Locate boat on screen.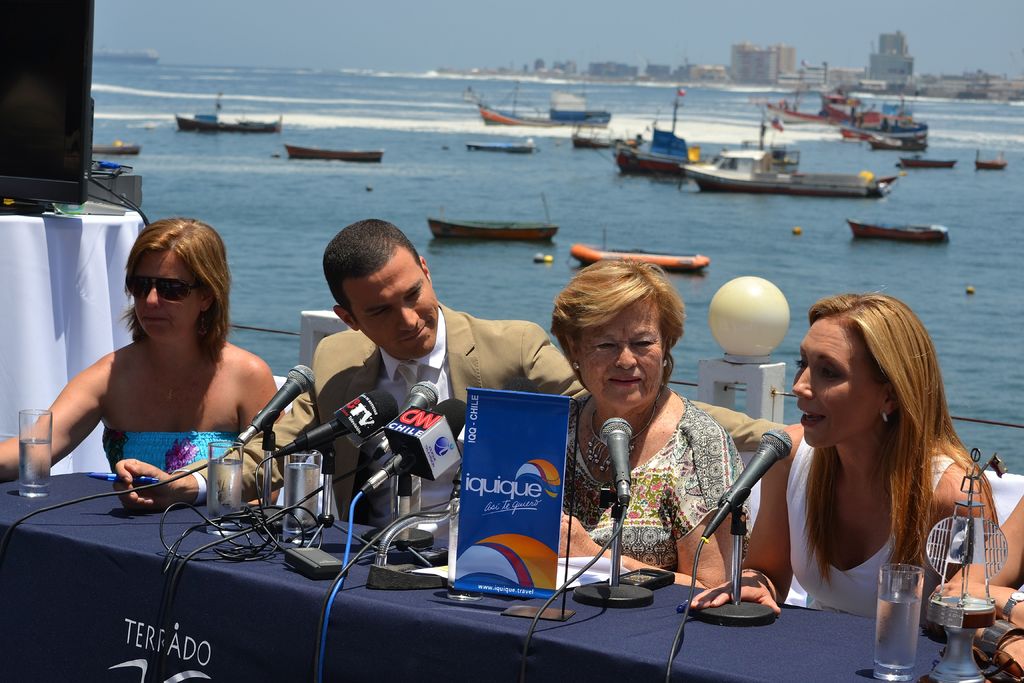
On screen at <bbox>675, 120, 911, 202</bbox>.
